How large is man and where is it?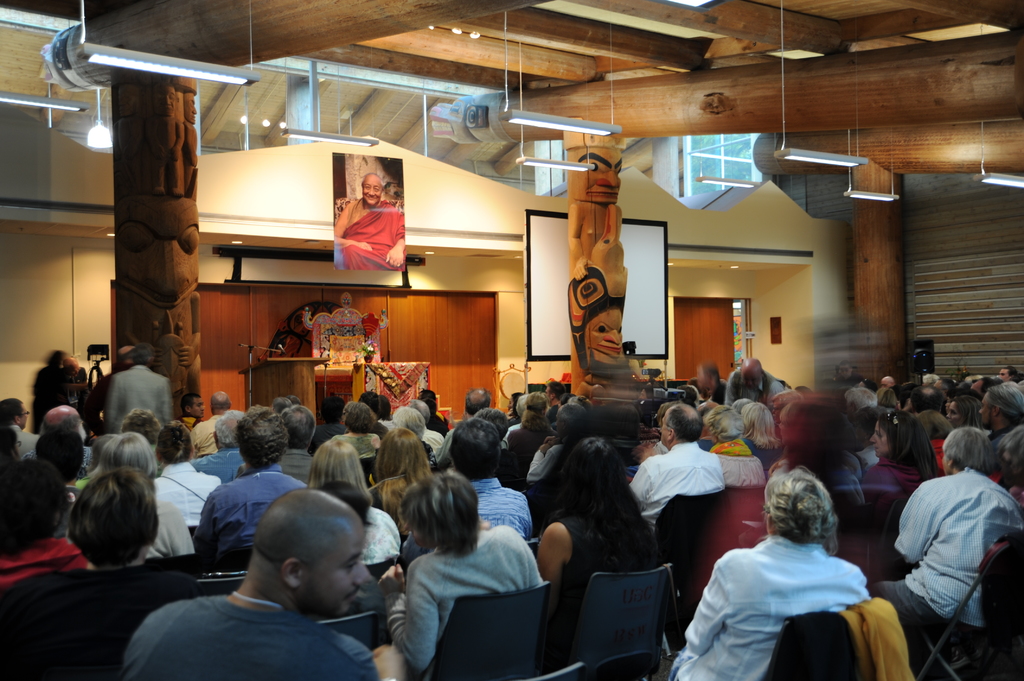
Bounding box: x1=125 y1=486 x2=408 y2=680.
